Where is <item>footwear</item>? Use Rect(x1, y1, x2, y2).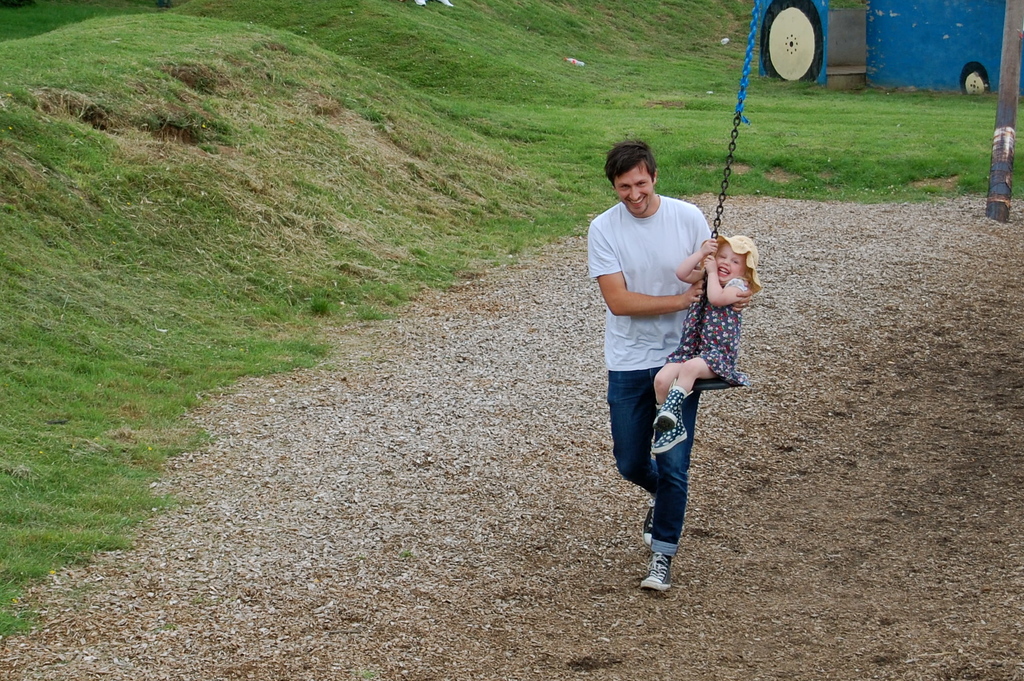
Rect(640, 498, 657, 546).
